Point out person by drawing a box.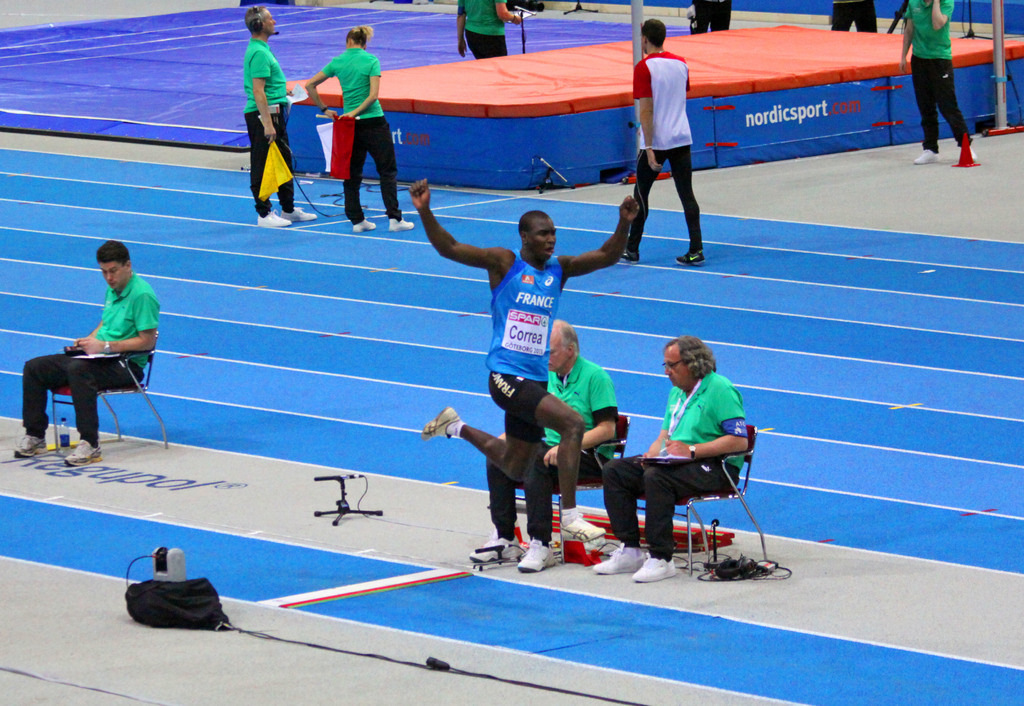
box=[241, 0, 329, 236].
